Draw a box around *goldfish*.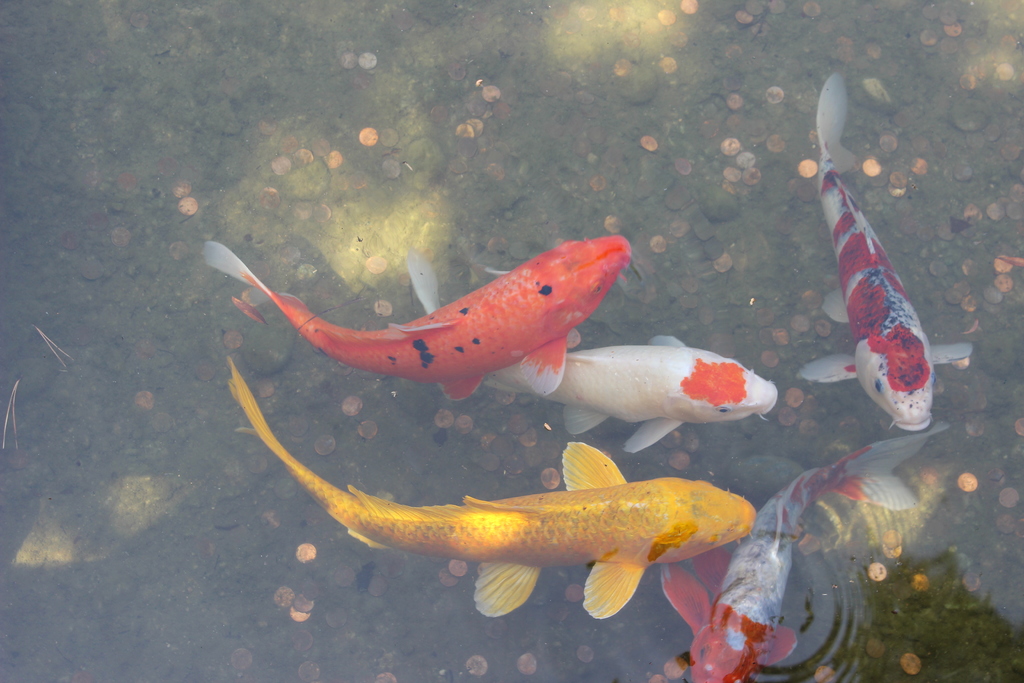
x1=224 y1=352 x2=755 y2=620.
